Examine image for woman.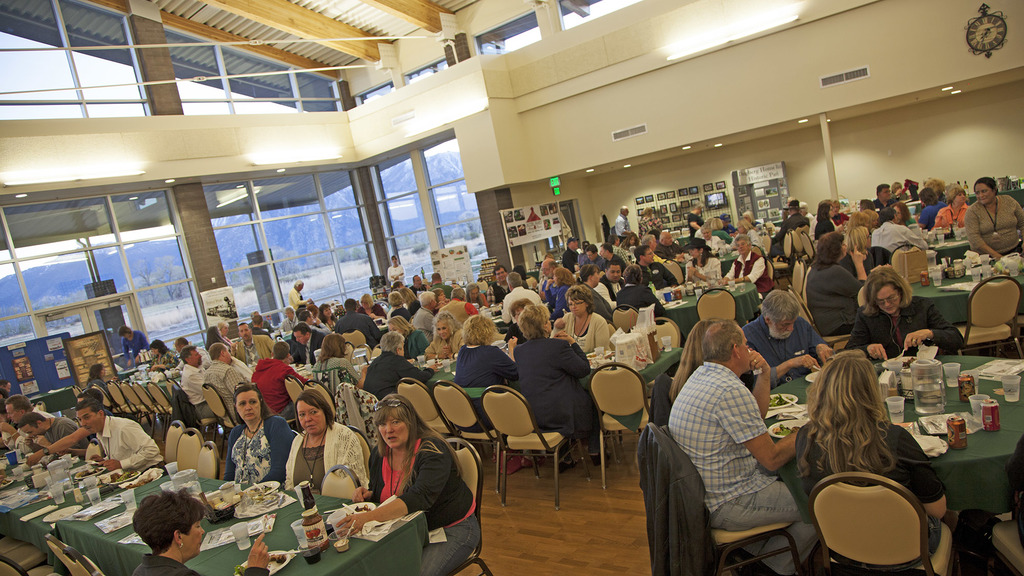
Examination result: (127, 494, 269, 575).
